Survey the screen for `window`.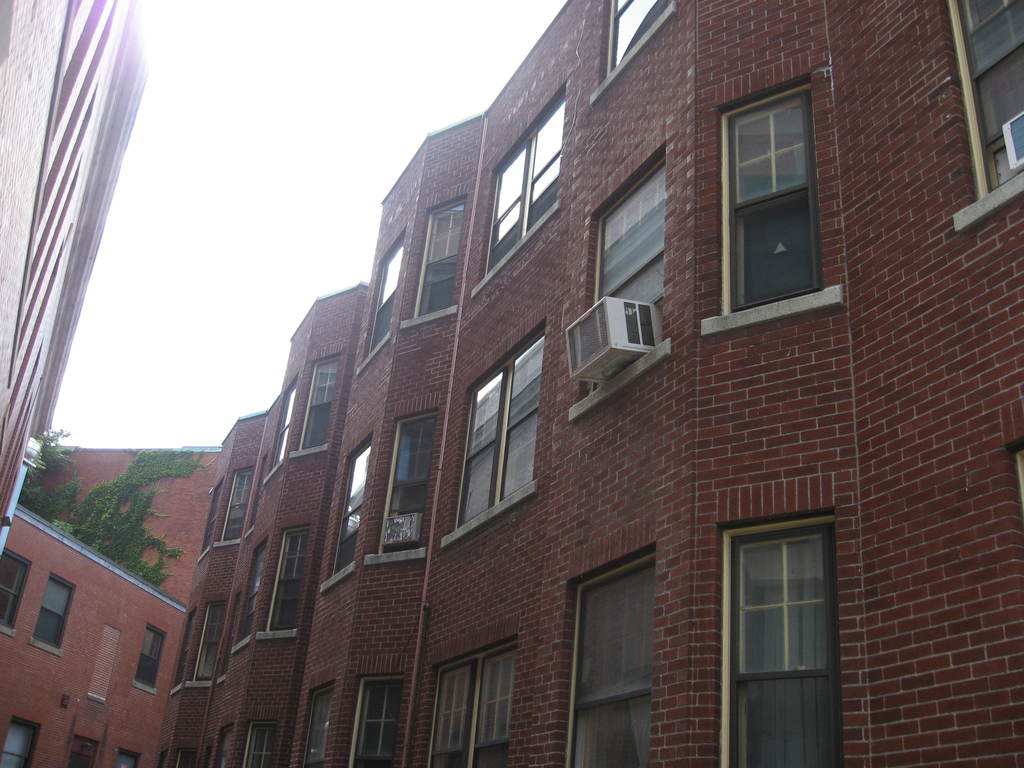
Survey found: 588, 147, 668, 390.
